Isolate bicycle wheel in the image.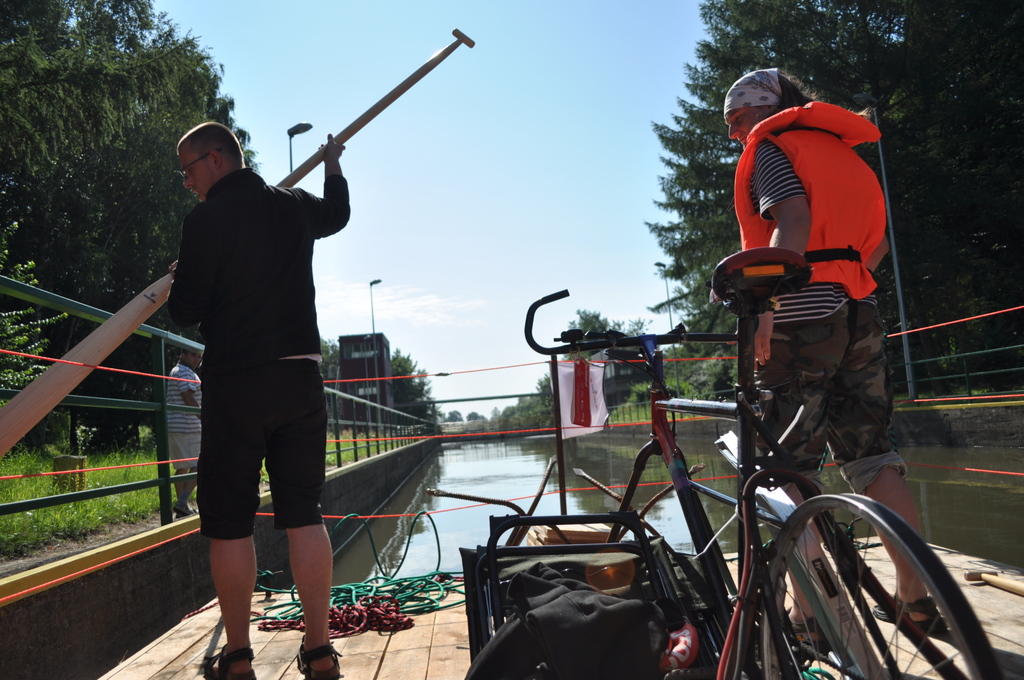
Isolated region: l=754, t=488, r=959, b=668.
